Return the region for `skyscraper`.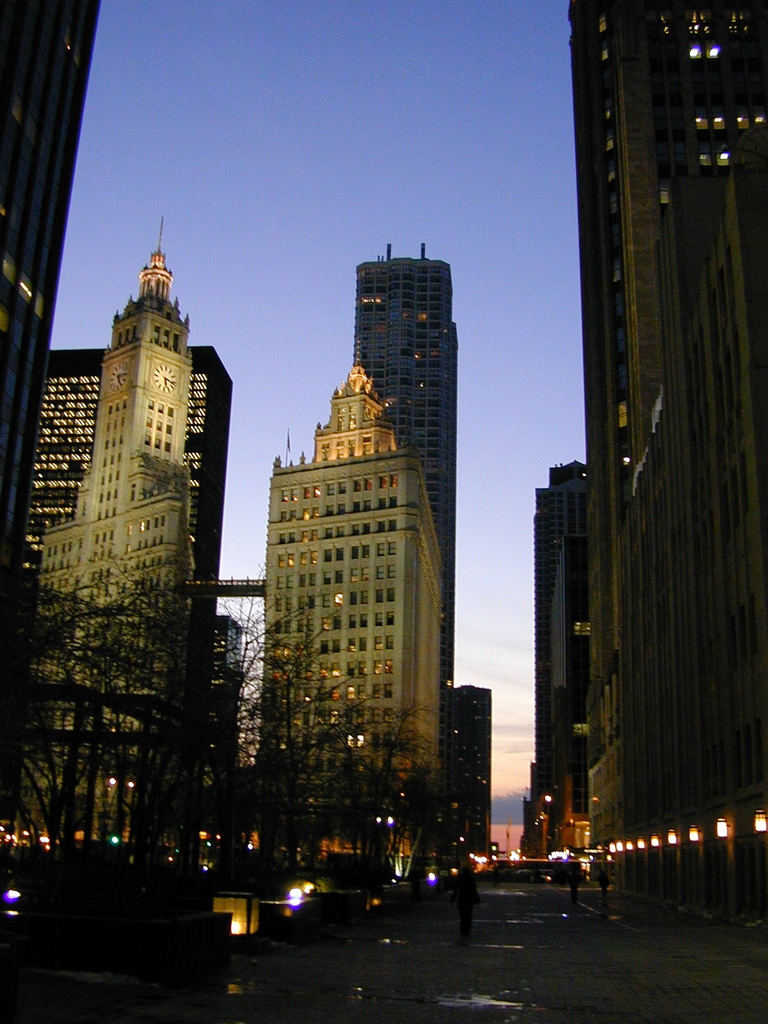
337 230 463 859.
